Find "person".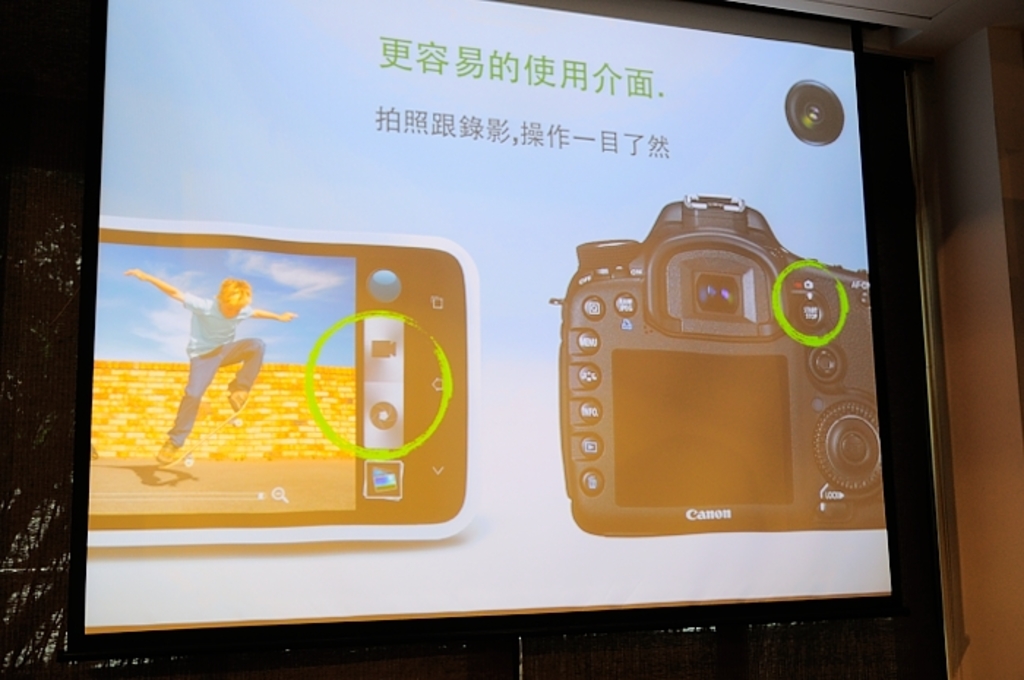
[123, 268, 297, 466].
